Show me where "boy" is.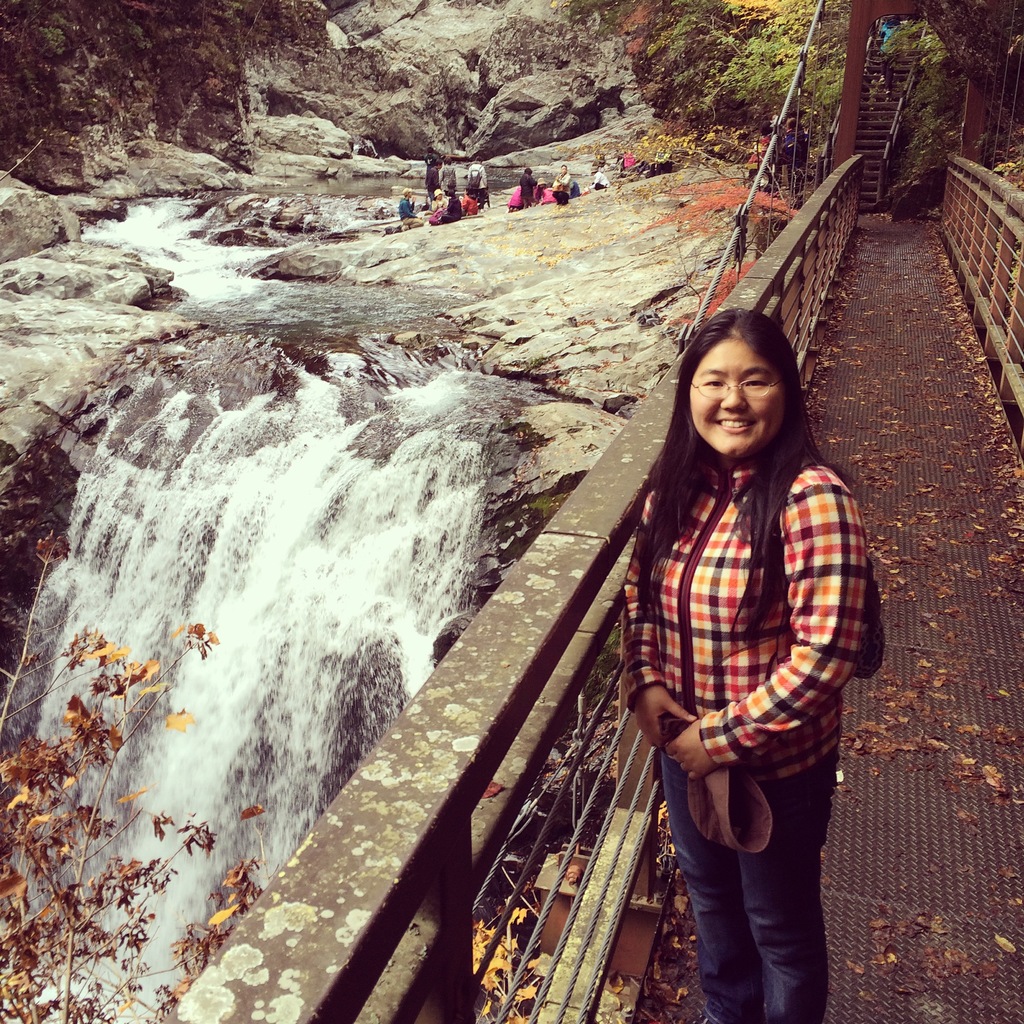
"boy" is at (x1=399, y1=189, x2=424, y2=223).
